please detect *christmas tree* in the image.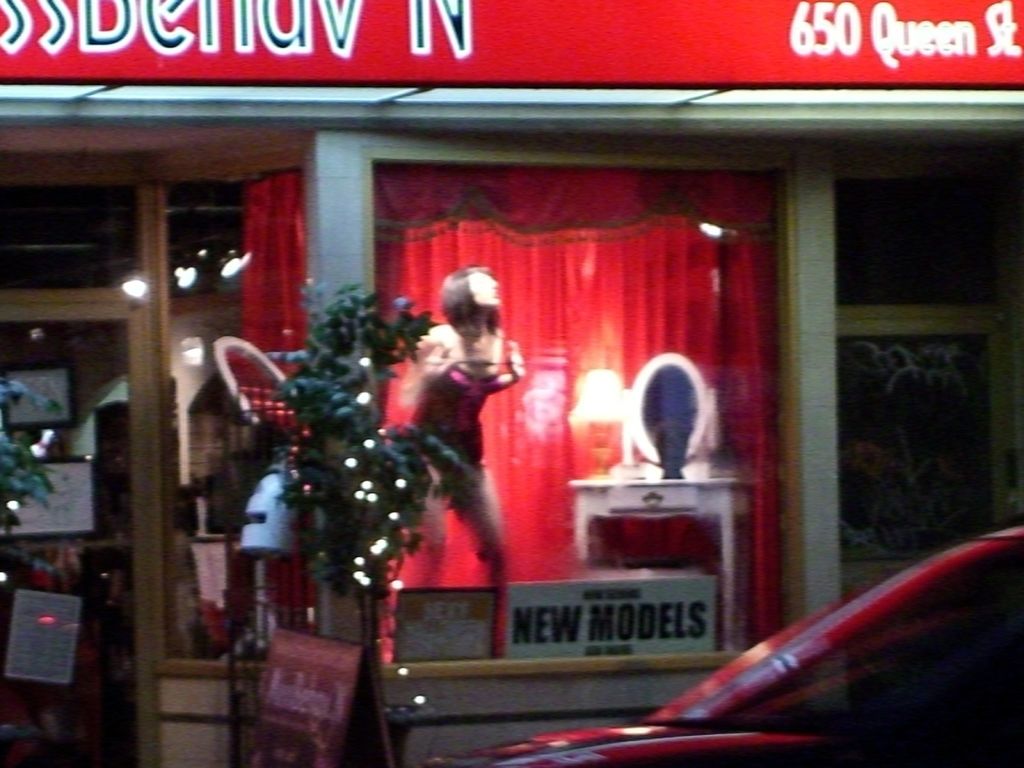
Rect(271, 286, 487, 732).
